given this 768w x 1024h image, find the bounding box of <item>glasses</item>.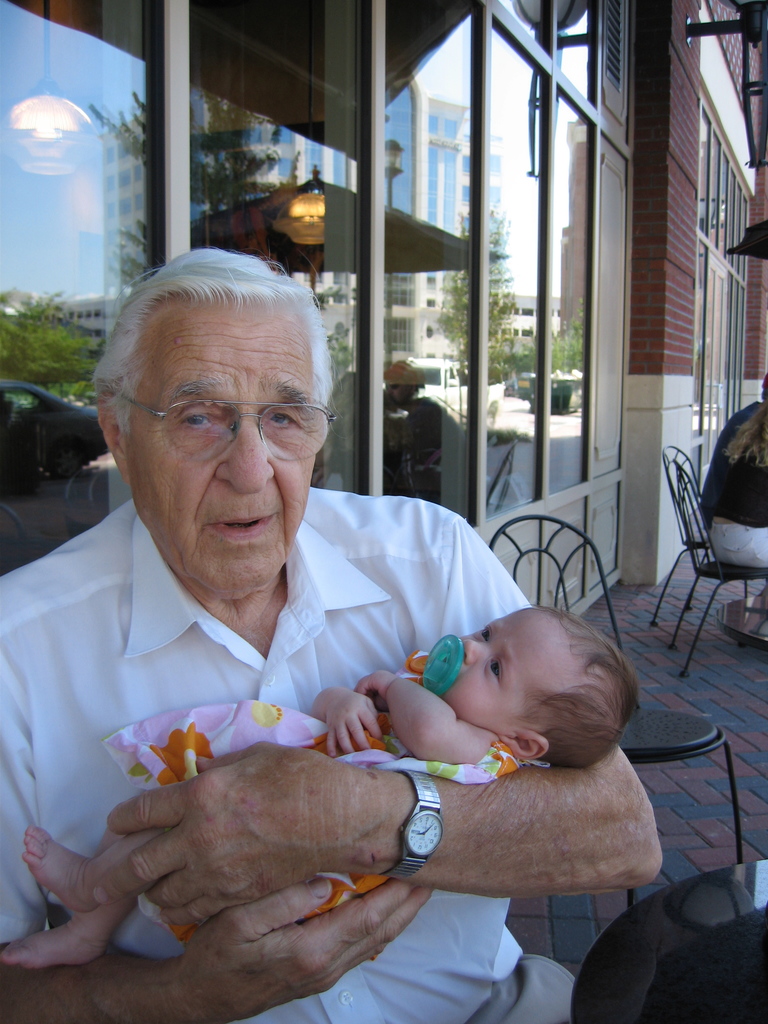
rect(109, 376, 326, 466).
